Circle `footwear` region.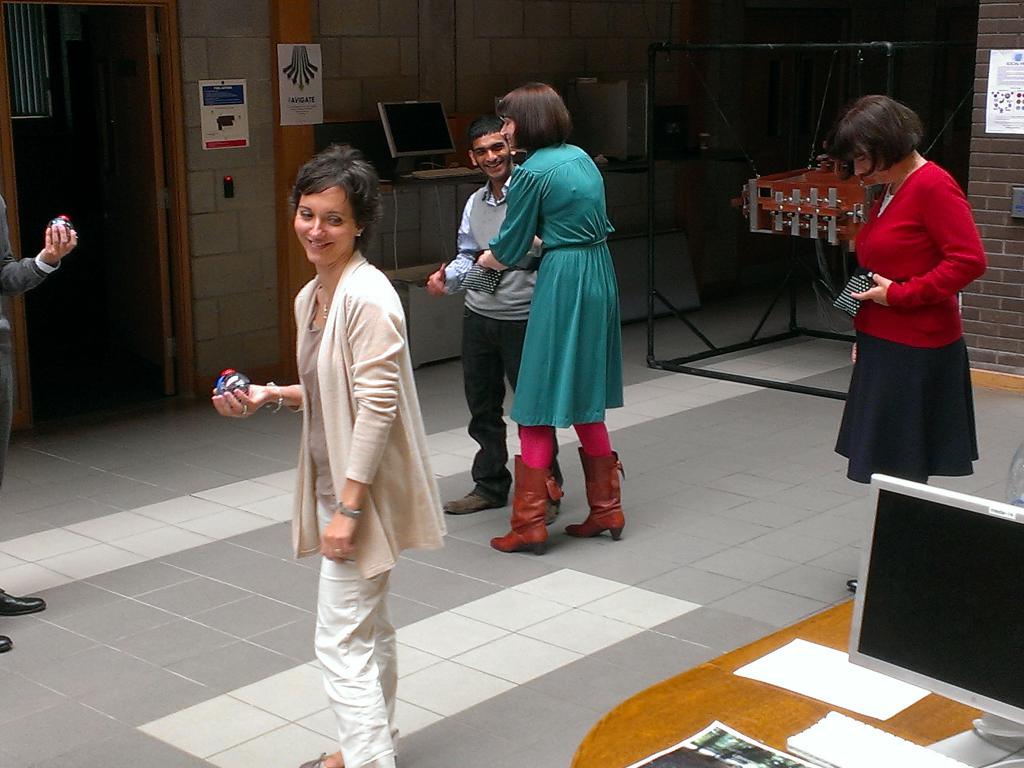
Region: crop(298, 750, 324, 767).
